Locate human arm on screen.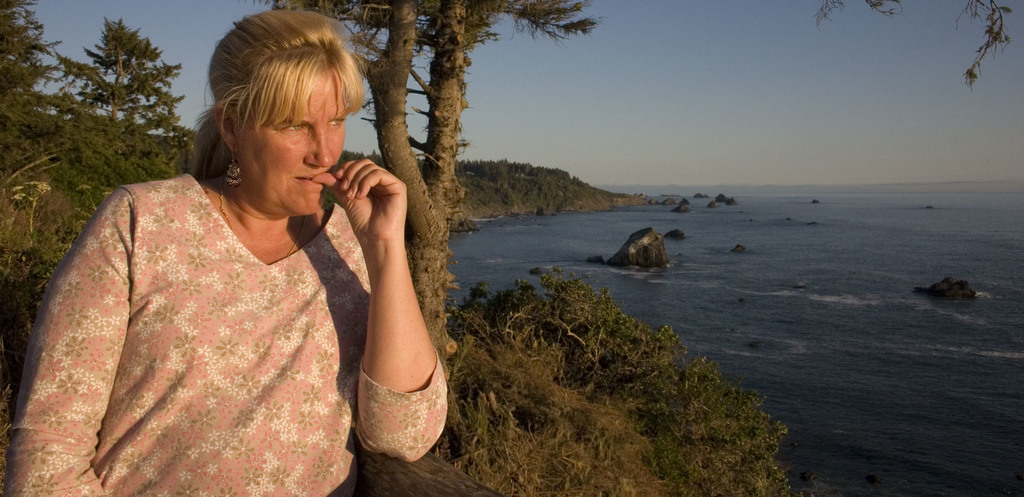
On screen at {"left": 4, "top": 184, "right": 122, "bottom": 496}.
